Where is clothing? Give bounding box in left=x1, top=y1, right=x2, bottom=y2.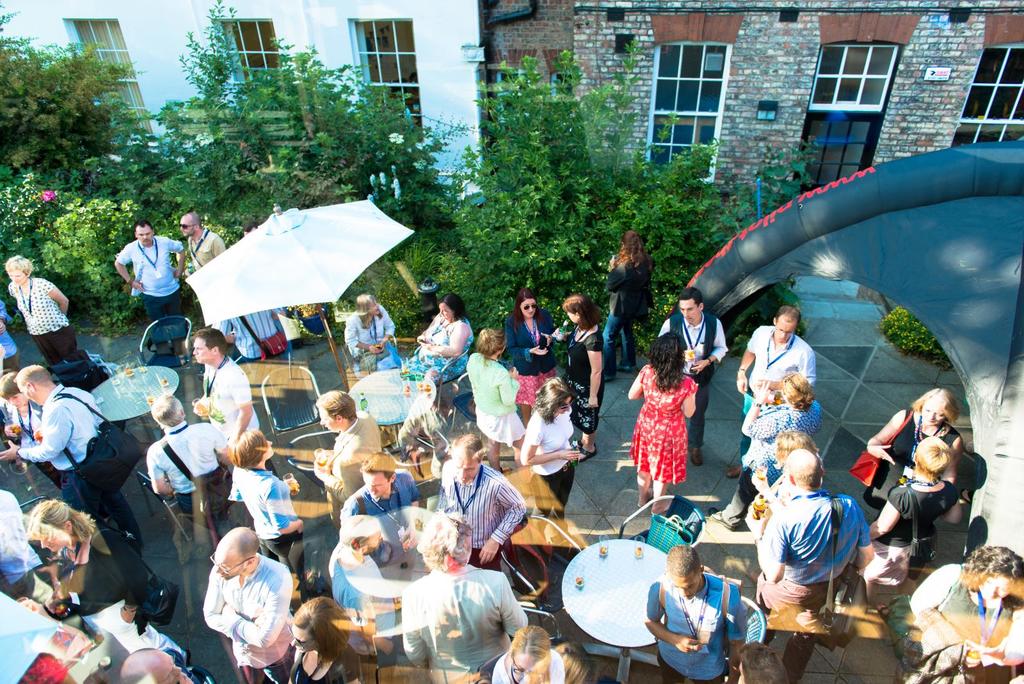
left=756, top=464, right=868, bottom=681.
